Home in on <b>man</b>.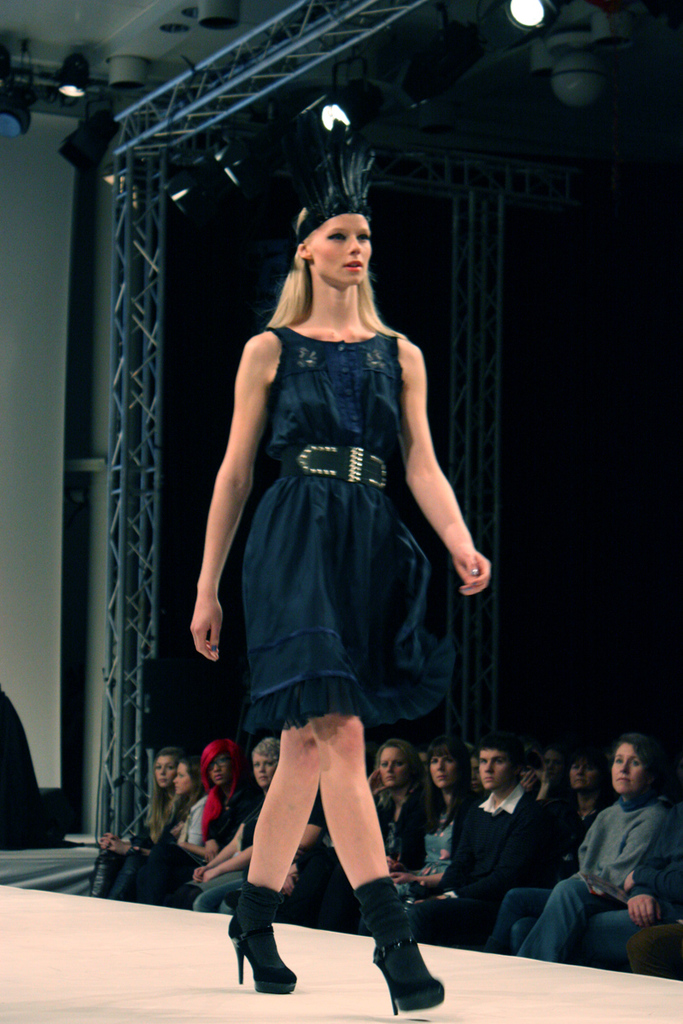
Homed in at l=412, t=737, r=554, b=945.
